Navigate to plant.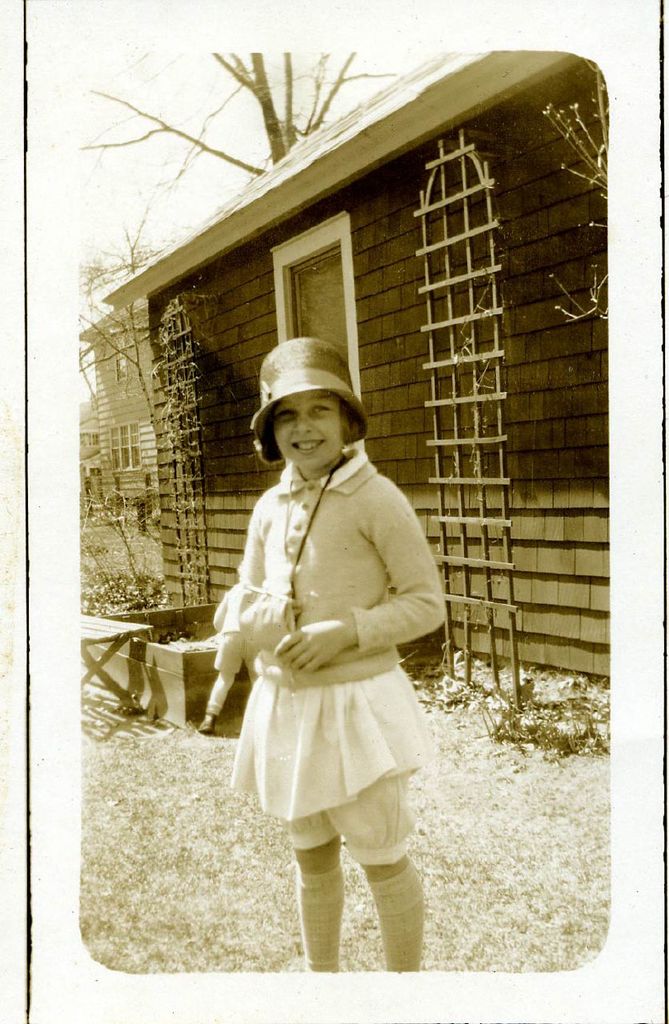
Navigation target: 66, 496, 169, 621.
